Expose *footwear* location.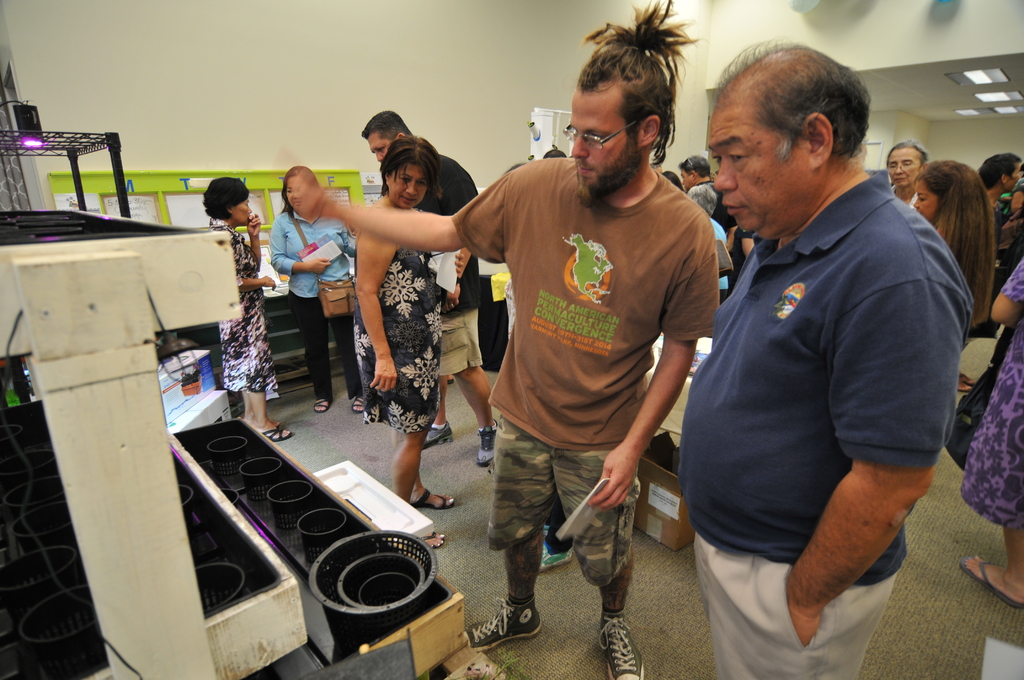
Exposed at 410/484/460/505.
